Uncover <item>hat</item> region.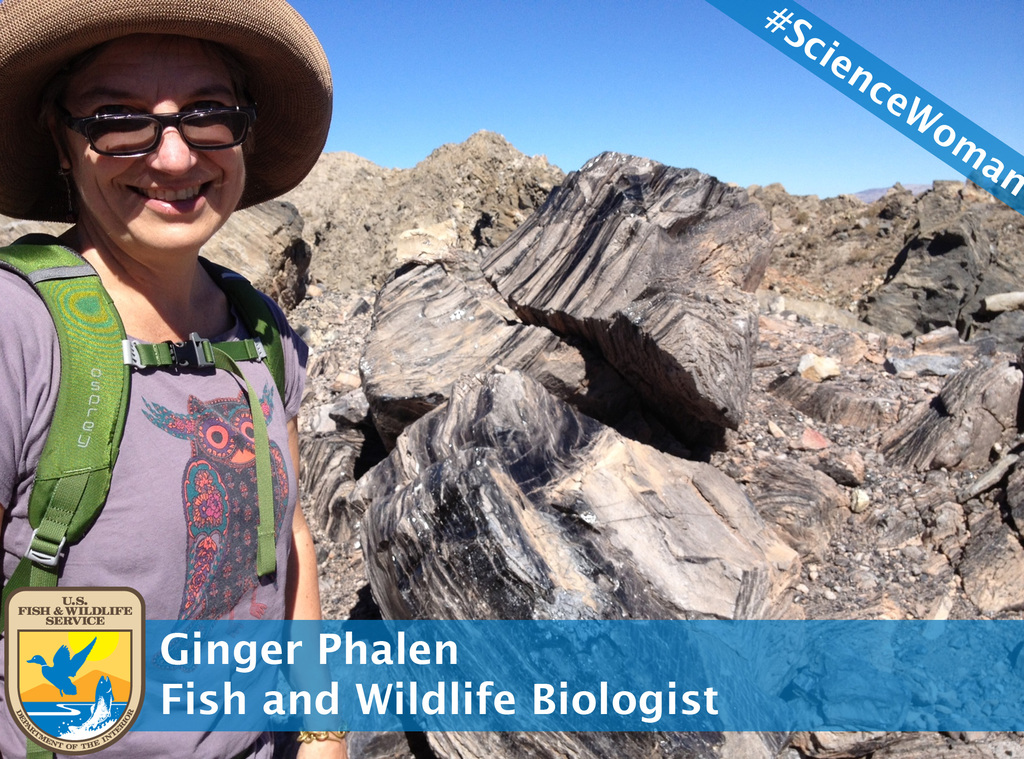
Uncovered: 0/0/336/227.
